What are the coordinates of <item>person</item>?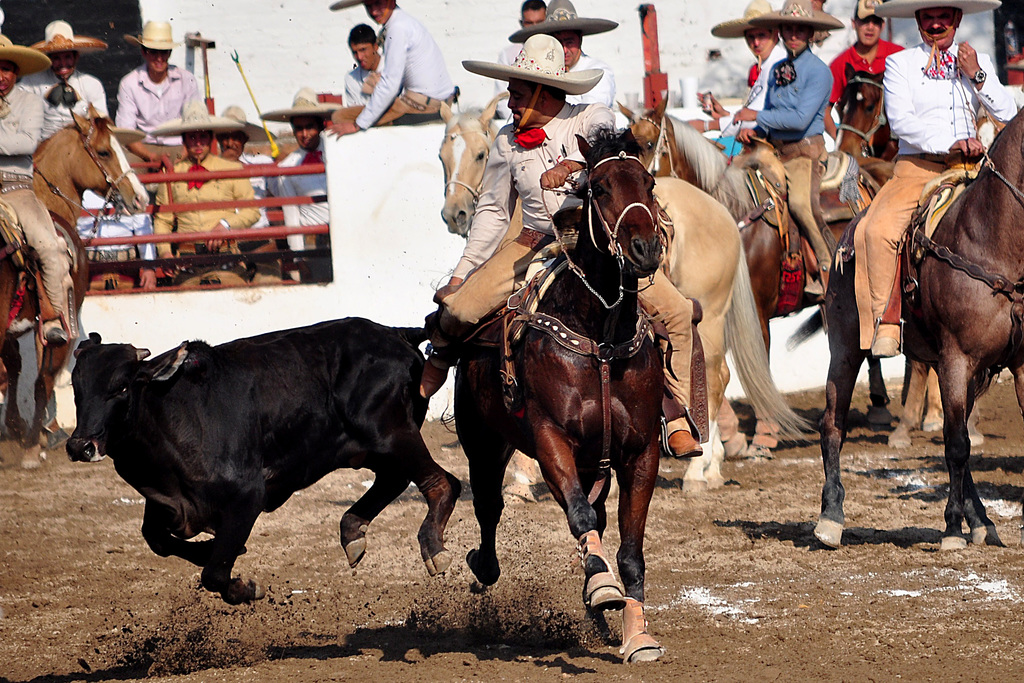
box(430, 28, 705, 466).
